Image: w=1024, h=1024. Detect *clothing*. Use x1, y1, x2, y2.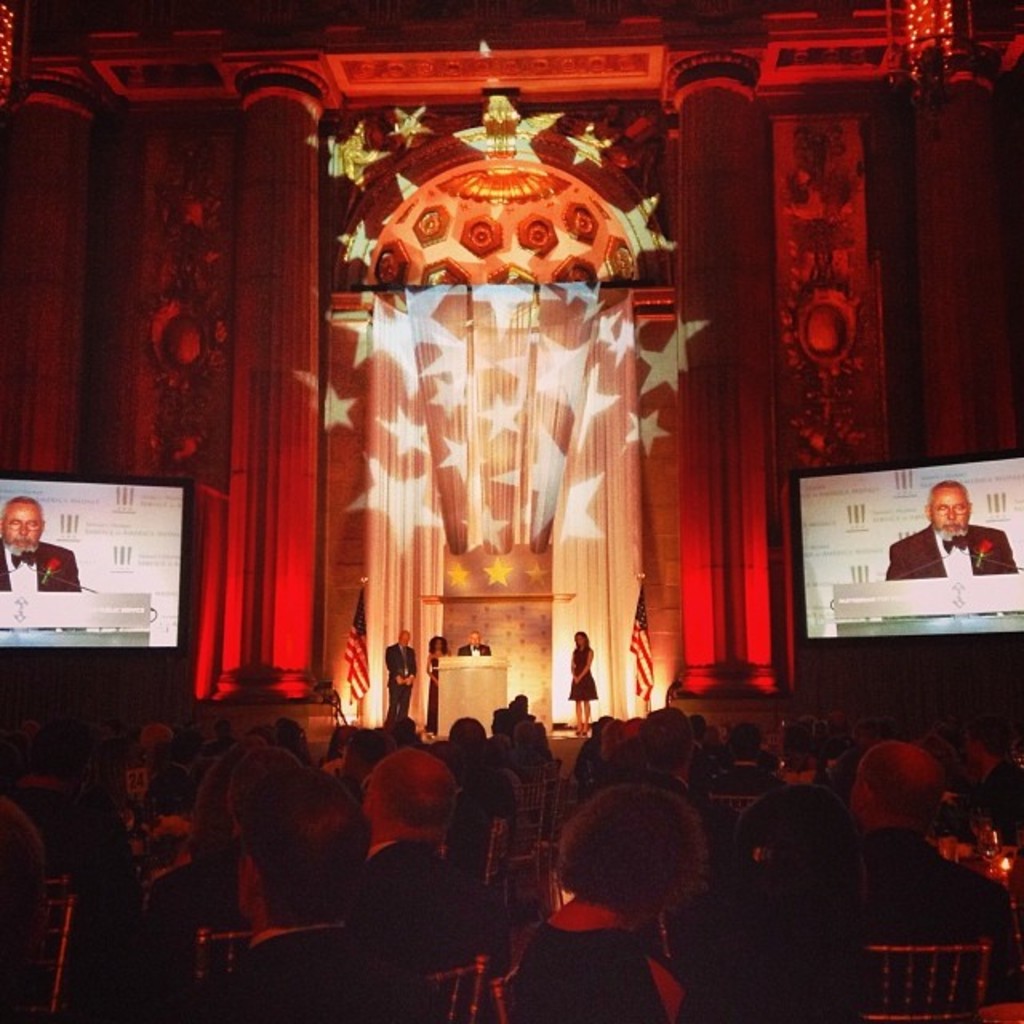
568, 640, 590, 707.
